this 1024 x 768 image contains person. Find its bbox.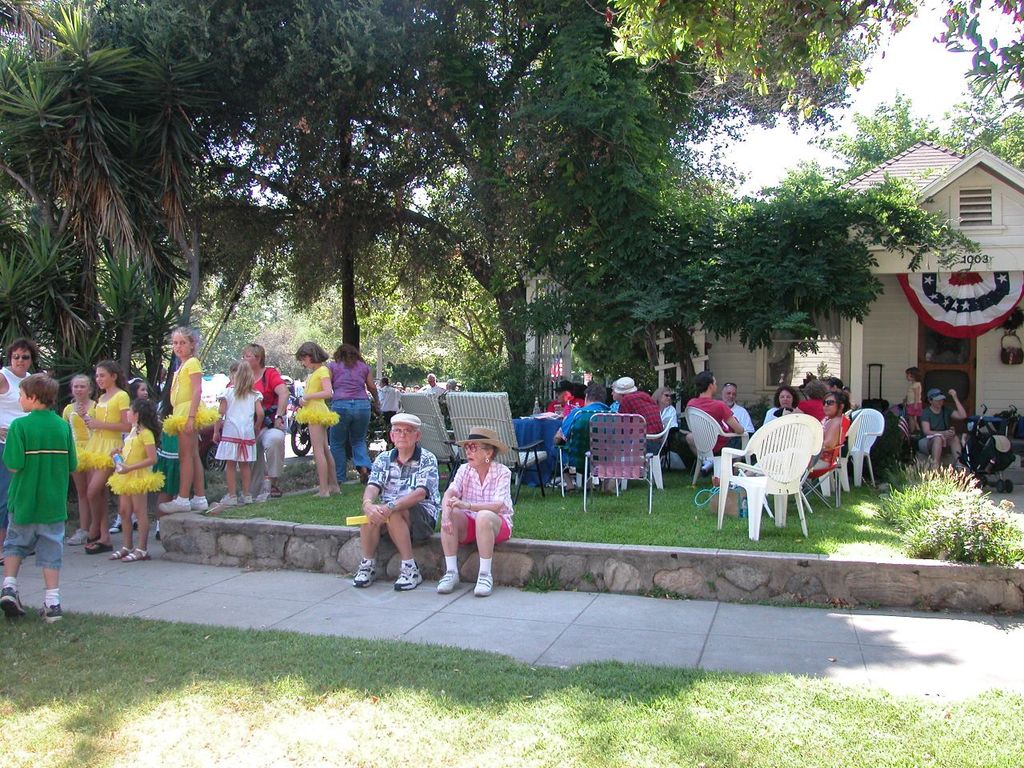
rect(555, 382, 607, 474).
